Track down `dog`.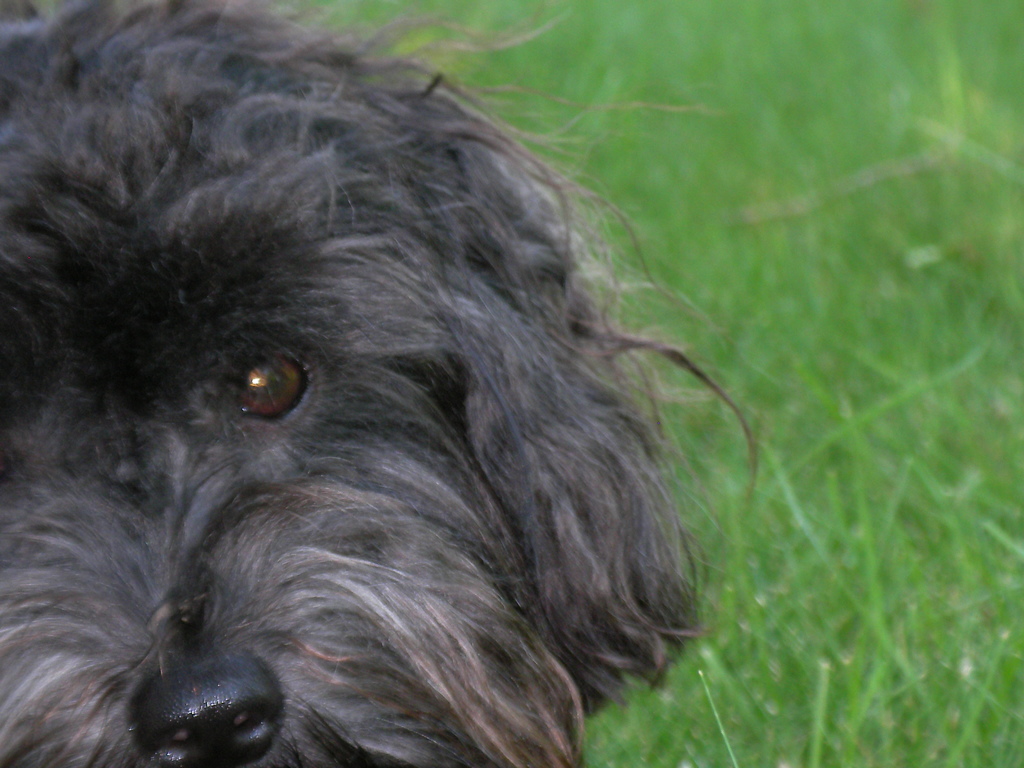
Tracked to <box>0,4,767,767</box>.
